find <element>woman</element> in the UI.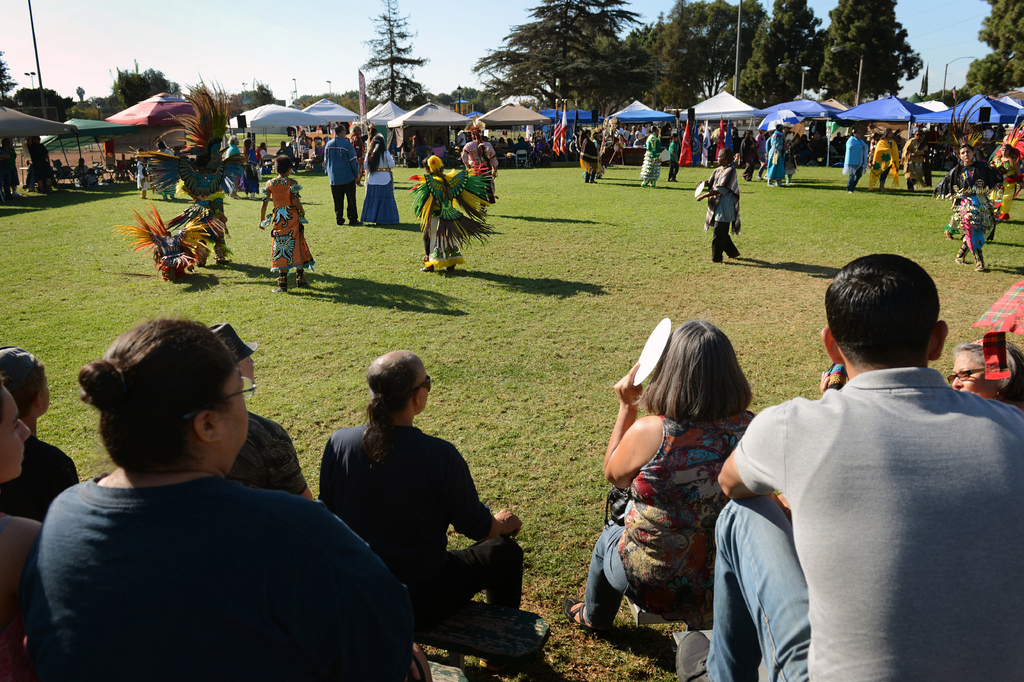
UI element at {"left": 240, "top": 137, "right": 261, "bottom": 201}.
